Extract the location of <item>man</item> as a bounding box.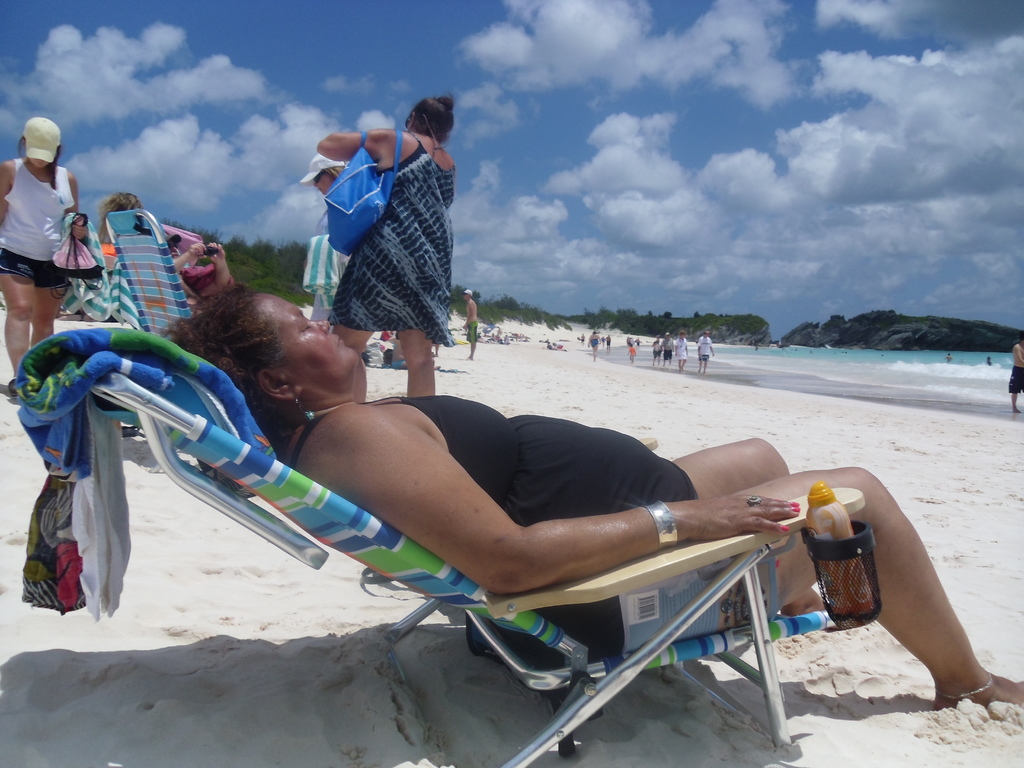
{"left": 1007, "top": 341, "right": 1023, "bottom": 411}.
